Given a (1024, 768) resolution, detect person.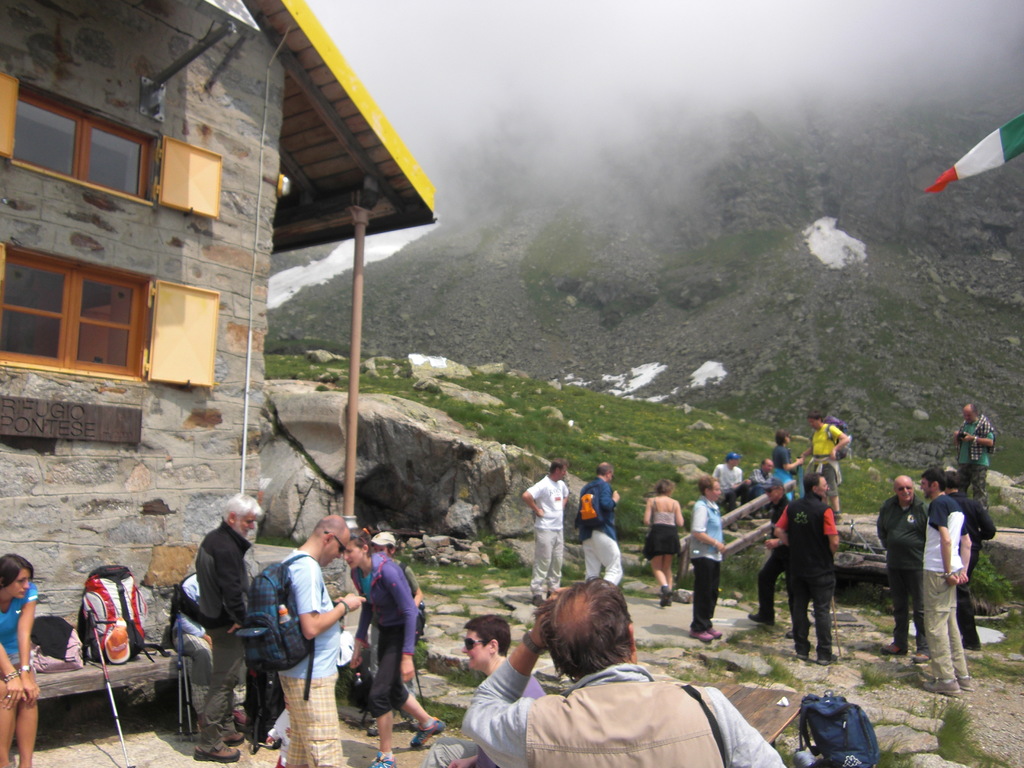
{"left": 796, "top": 413, "right": 848, "bottom": 524}.
